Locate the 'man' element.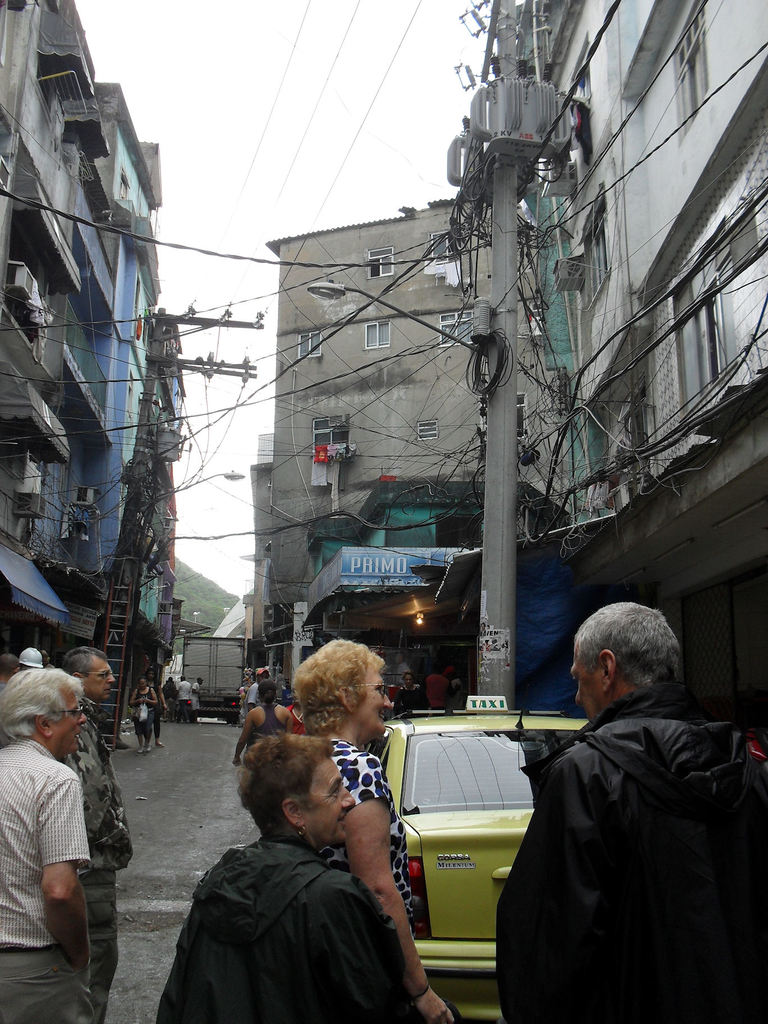
Element bbox: [156,735,413,1023].
